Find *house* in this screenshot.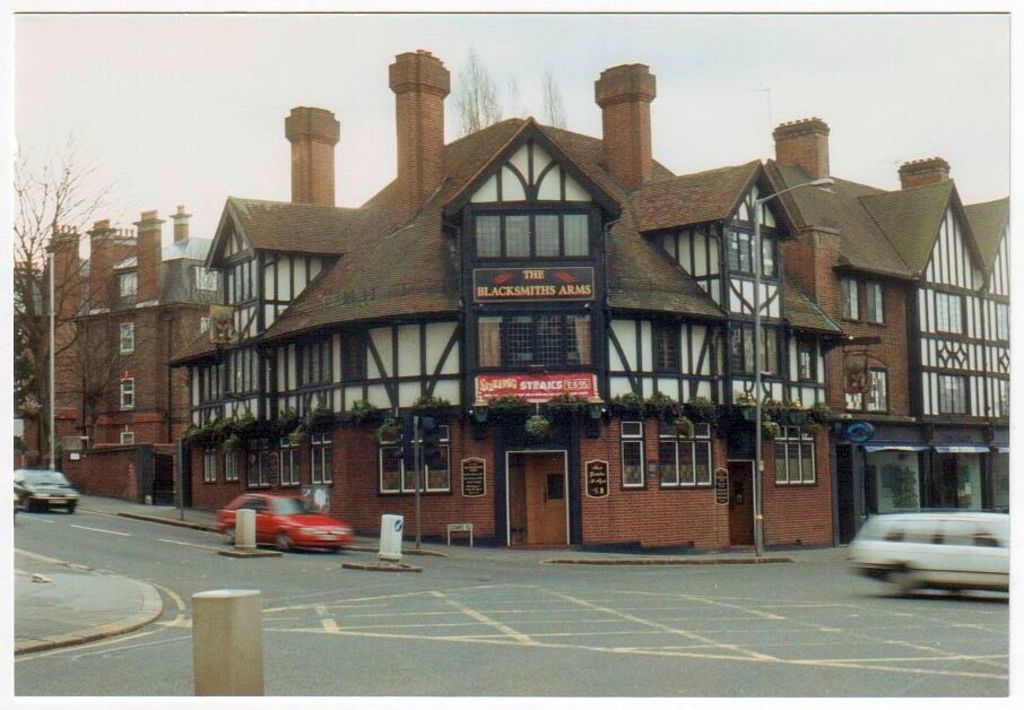
The bounding box for *house* is BBox(36, 206, 218, 500).
